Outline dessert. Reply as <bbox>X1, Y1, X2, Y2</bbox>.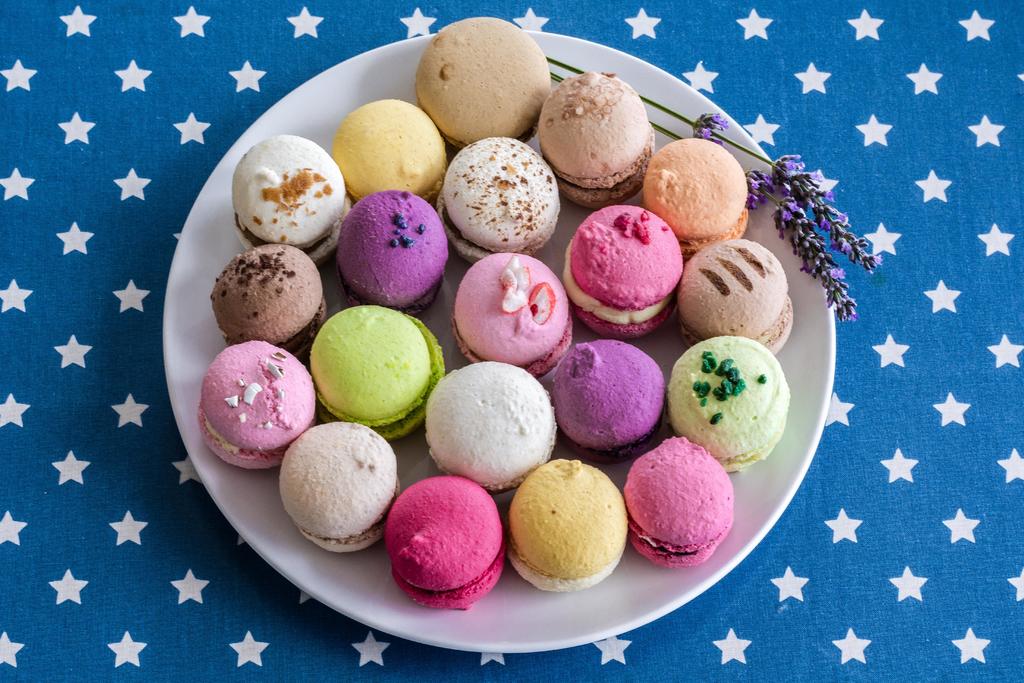
<bbox>613, 435, 725, 583</bbox>.
